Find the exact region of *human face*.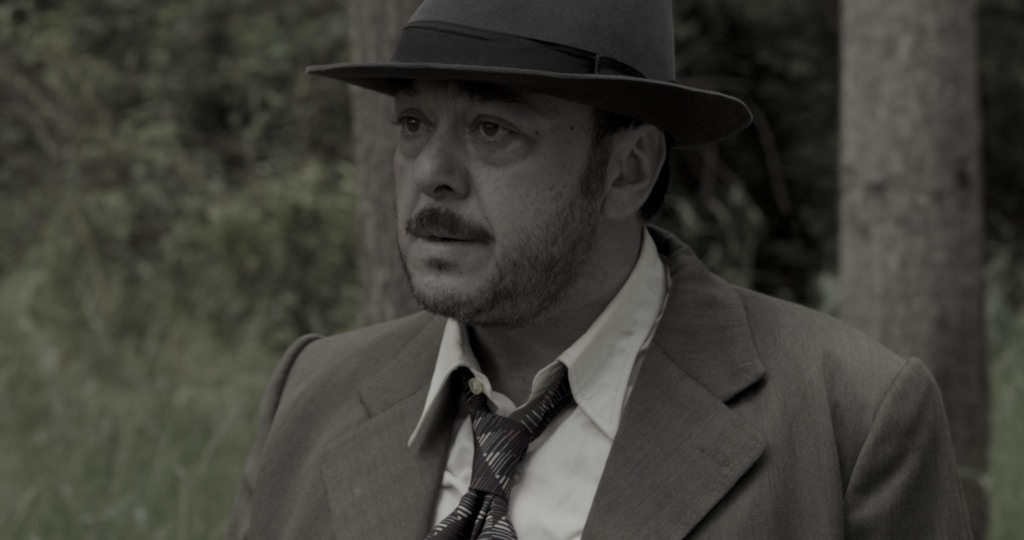
Exact region: 388 76 610 323.
